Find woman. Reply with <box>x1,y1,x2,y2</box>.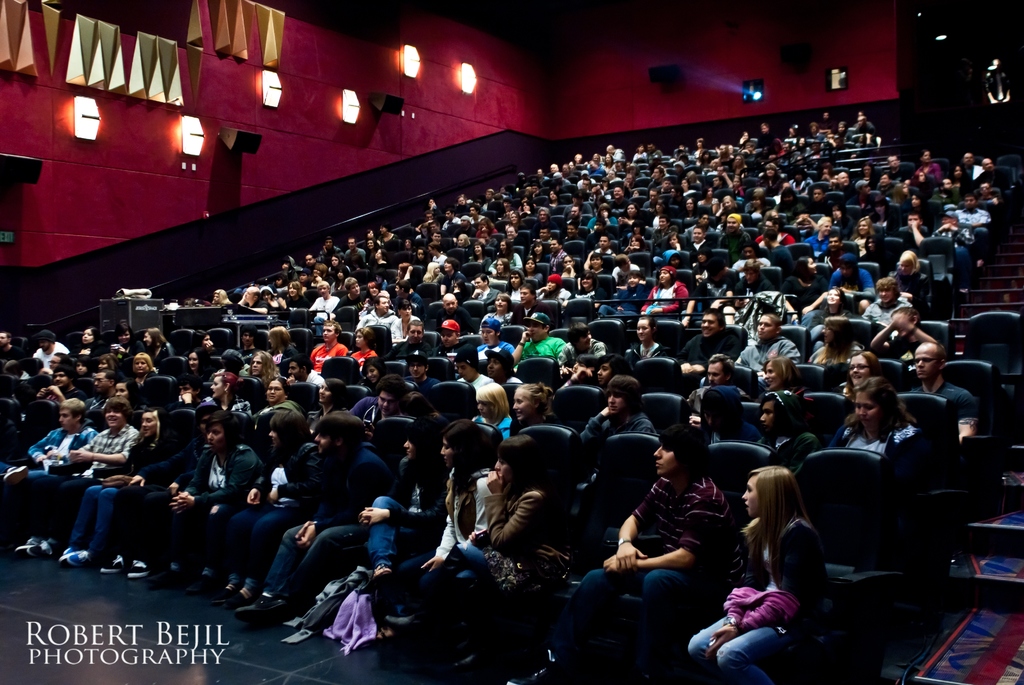
<box>264,324,299,358</box>.
